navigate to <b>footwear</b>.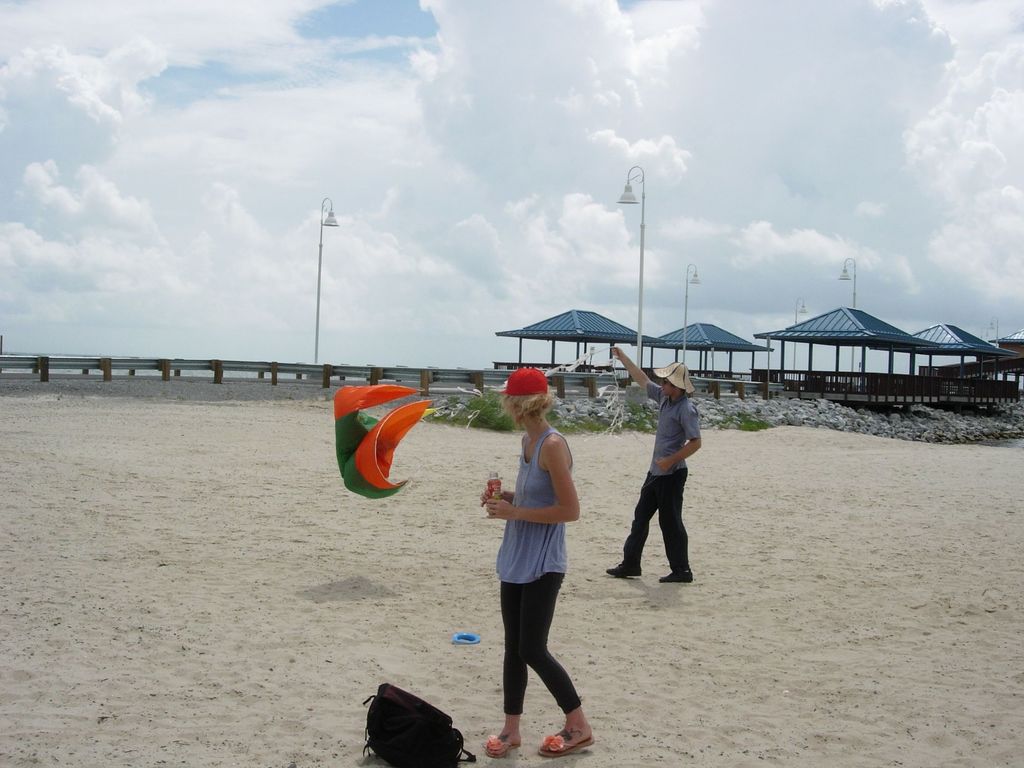
Navigation target: 538,728,601,756.
